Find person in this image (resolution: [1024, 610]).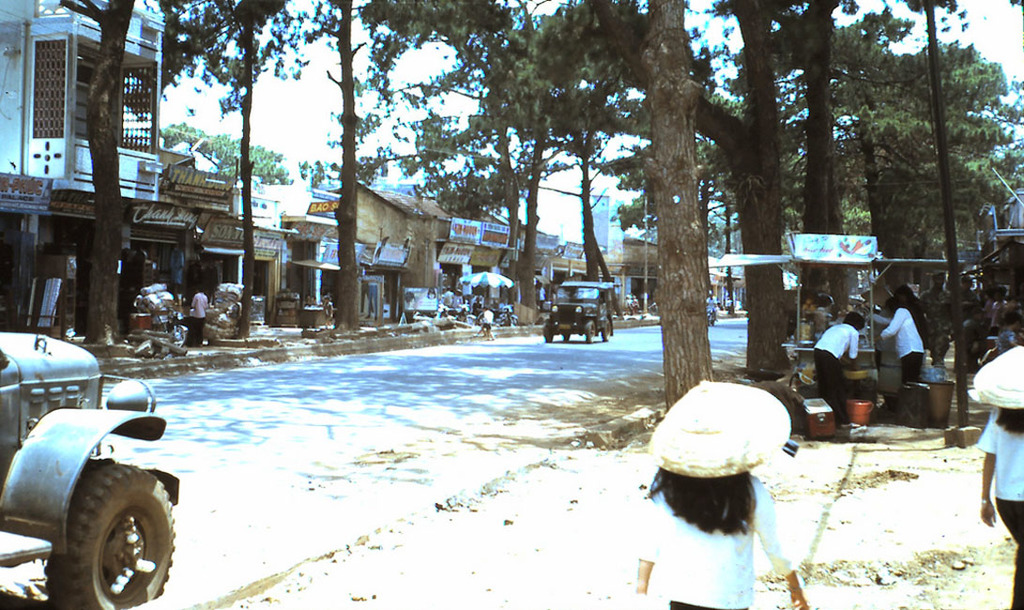
406,291,419,320.
